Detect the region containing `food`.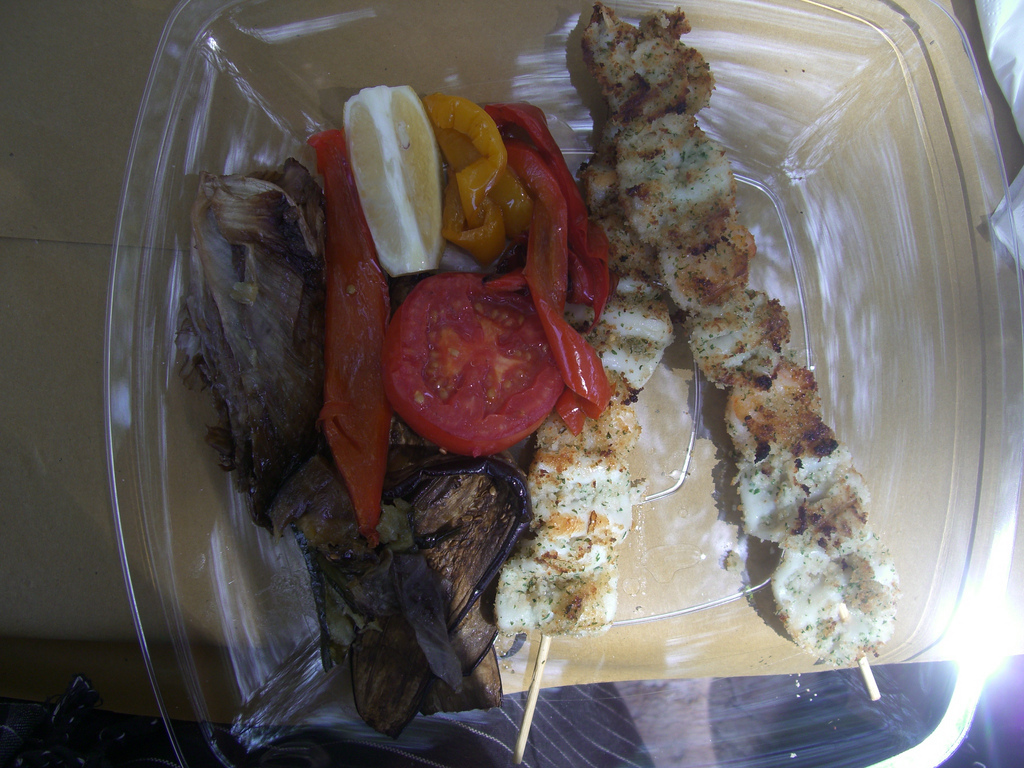
(348,85,453,287).
